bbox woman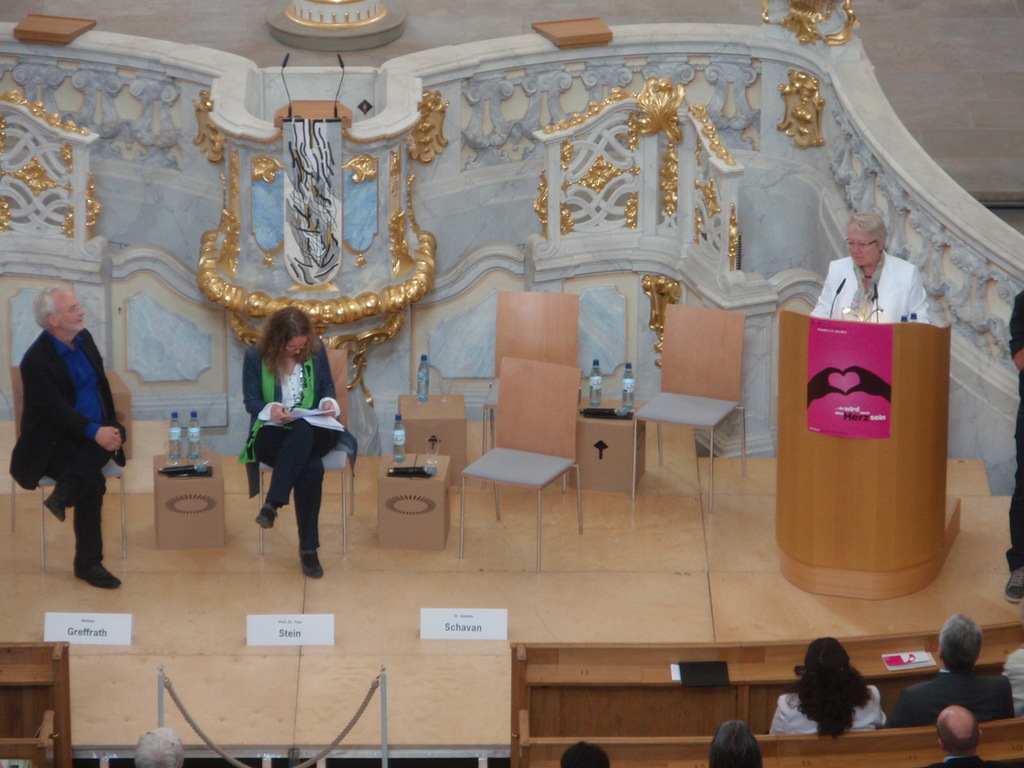
{"left": 227, "top": 300, "right": 372, "bottom": 571}
